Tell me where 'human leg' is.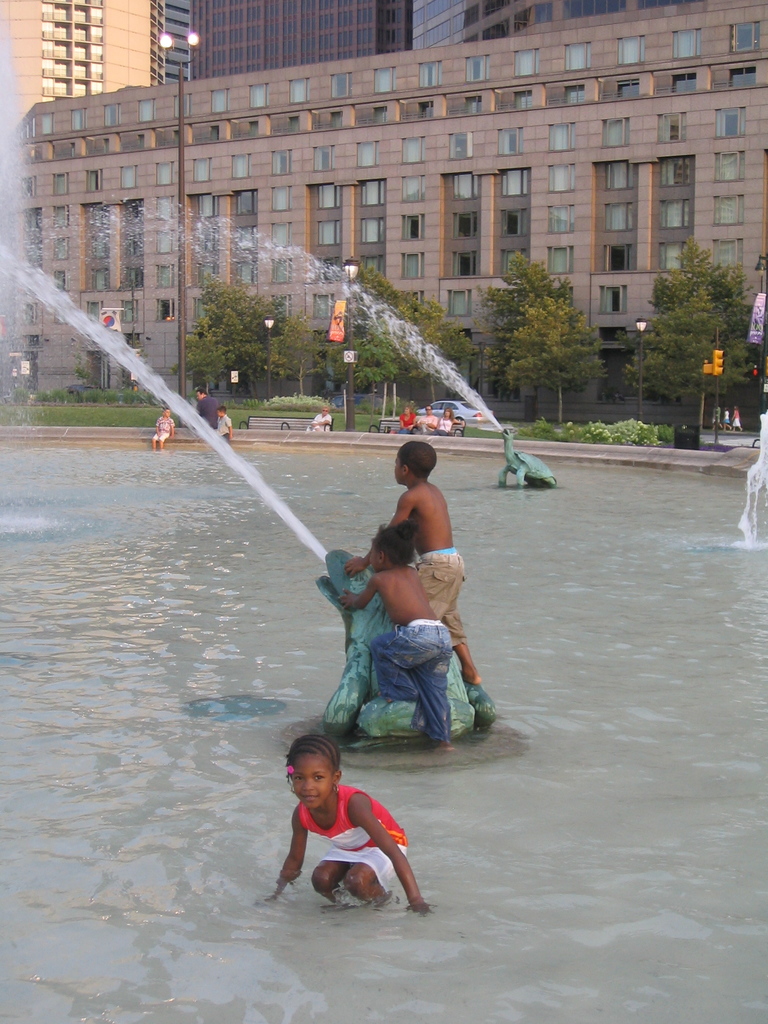
'human leg' is at detection(409, 653, 449, 750).
